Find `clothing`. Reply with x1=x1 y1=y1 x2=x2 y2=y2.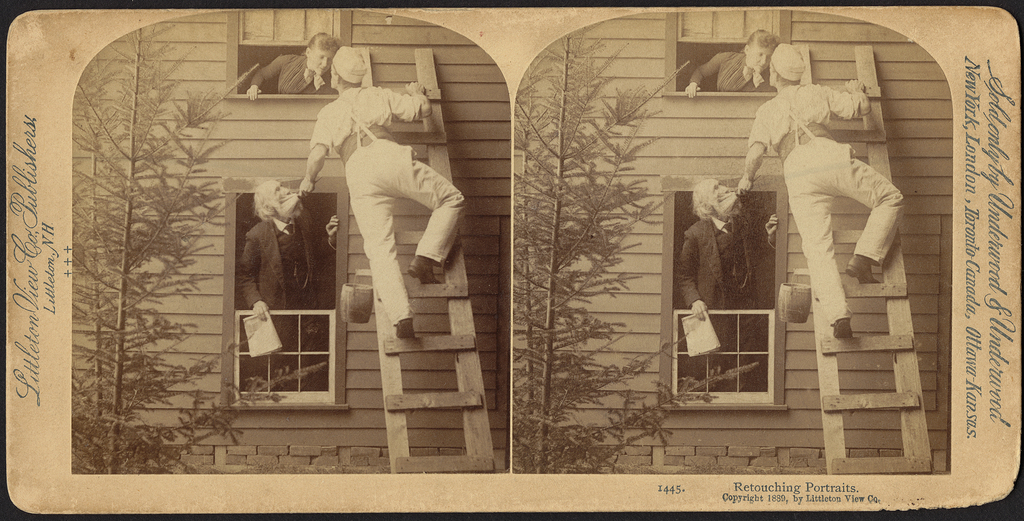
x1=700 y1=212 x2=739 y2=318.
